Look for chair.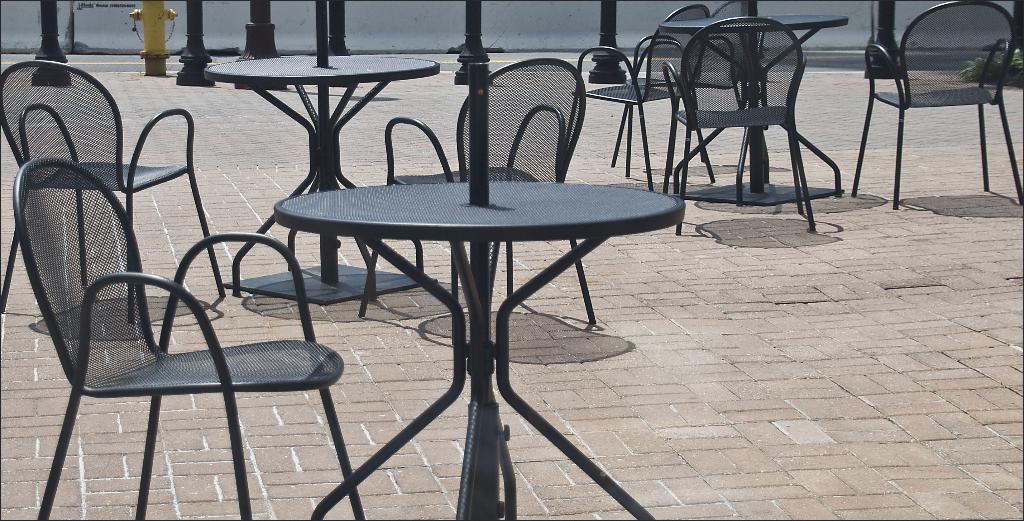
Found: {"left": 558, "top": 5, "right": 731, "bottom": 194}.
